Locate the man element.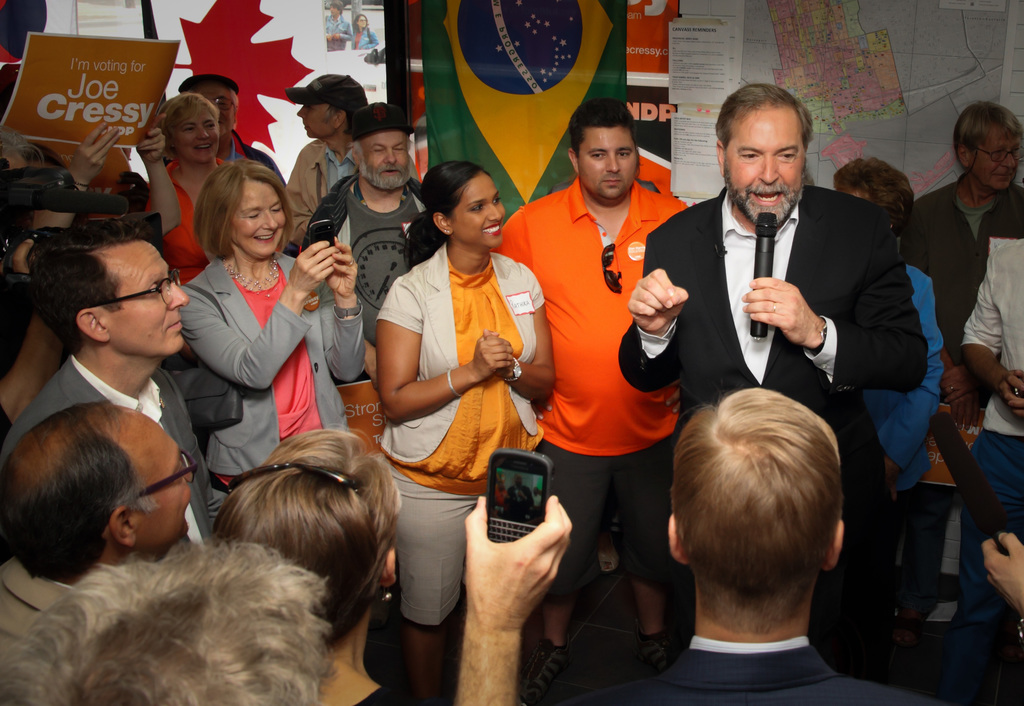
Element bbox: Rect(0, 401, 196, 684).
